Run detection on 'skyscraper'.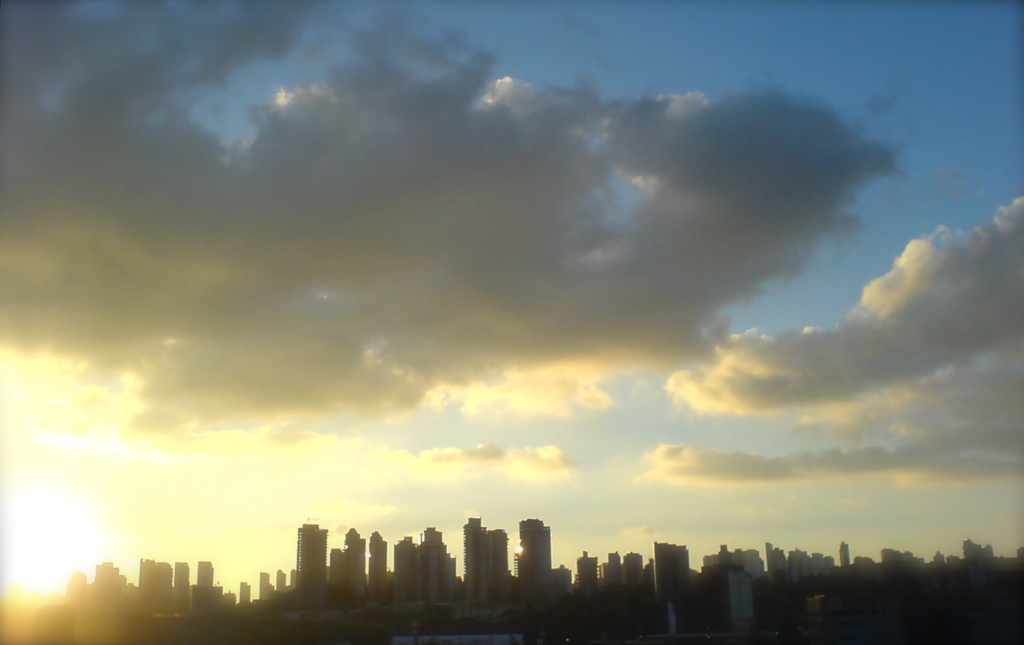
Result: [460, 510, 498, 604].
